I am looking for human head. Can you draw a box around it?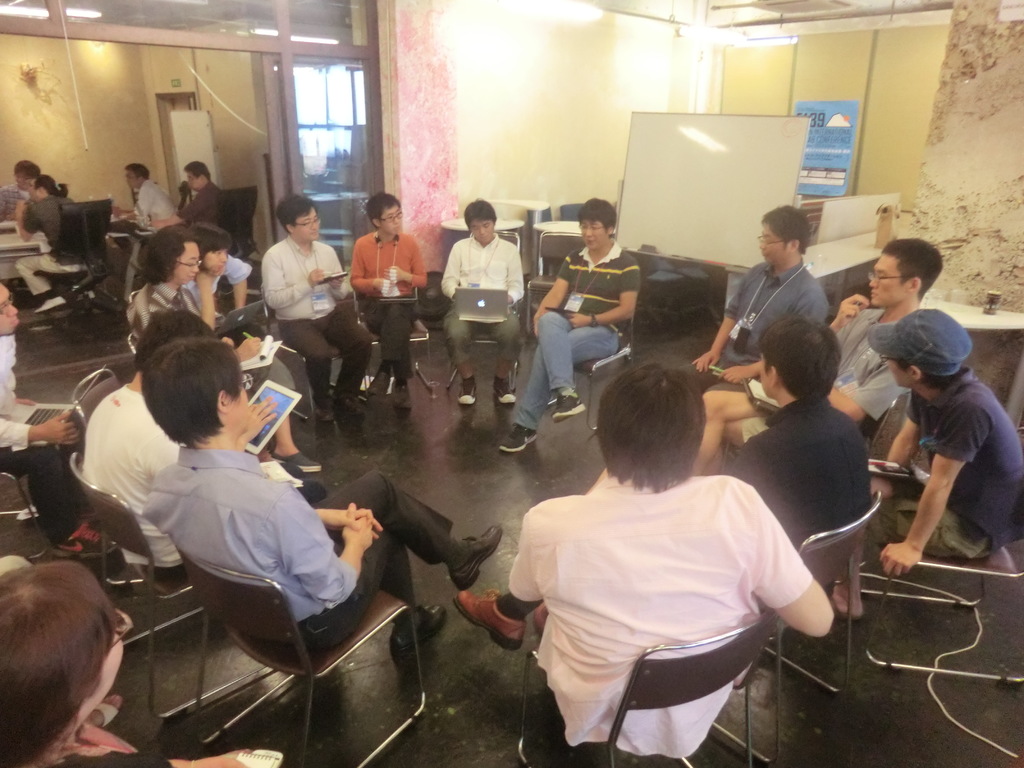
Sure, the bounding box is <bbox>131, 227, 200, 289</bbox>.
